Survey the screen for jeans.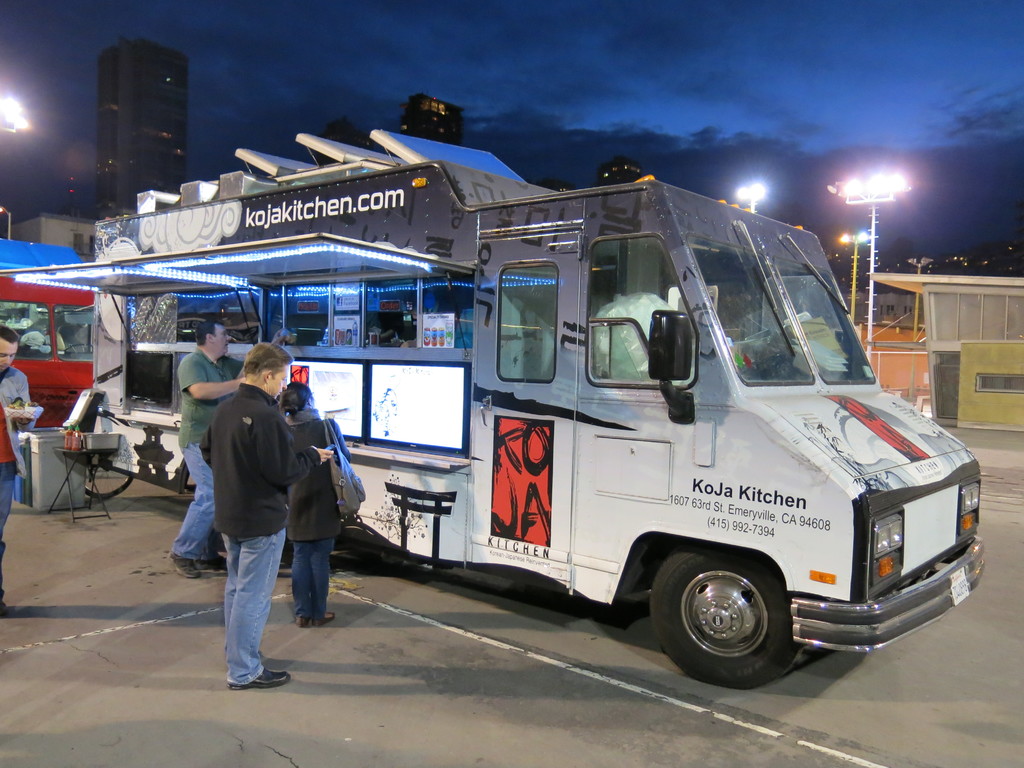
Survey found: box=[203, 513, 310, 699].
